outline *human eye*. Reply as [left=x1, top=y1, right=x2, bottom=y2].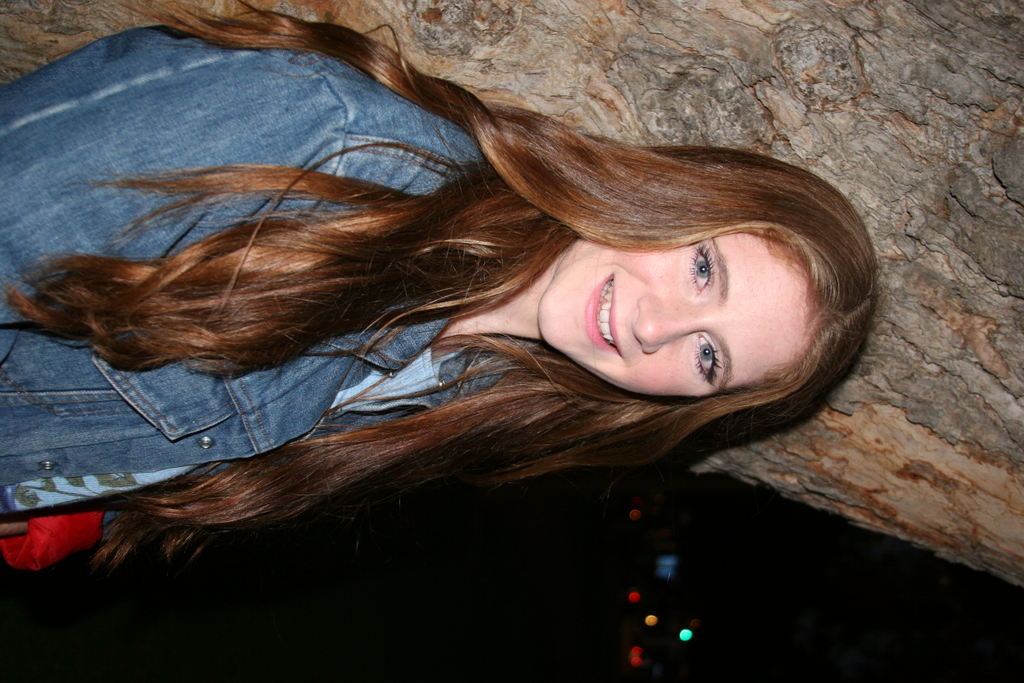
[left=682, top=240, right=716, bottom=295].
